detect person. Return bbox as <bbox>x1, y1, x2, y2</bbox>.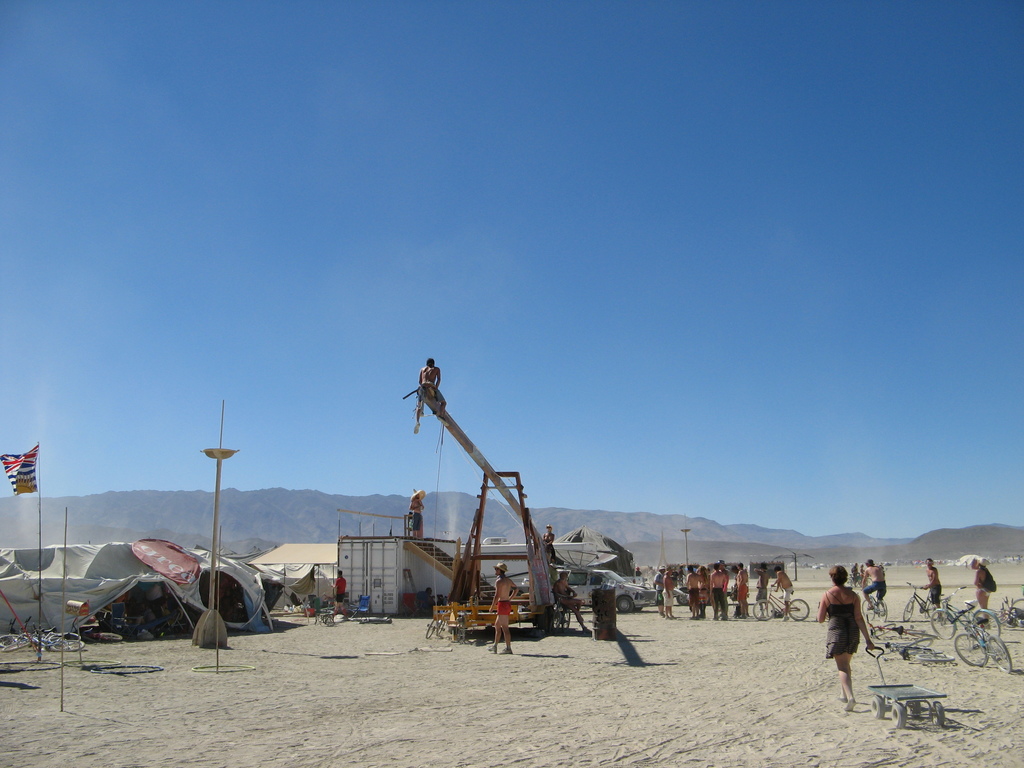
<bbox>922, 558, 945, 621</bbox>.
